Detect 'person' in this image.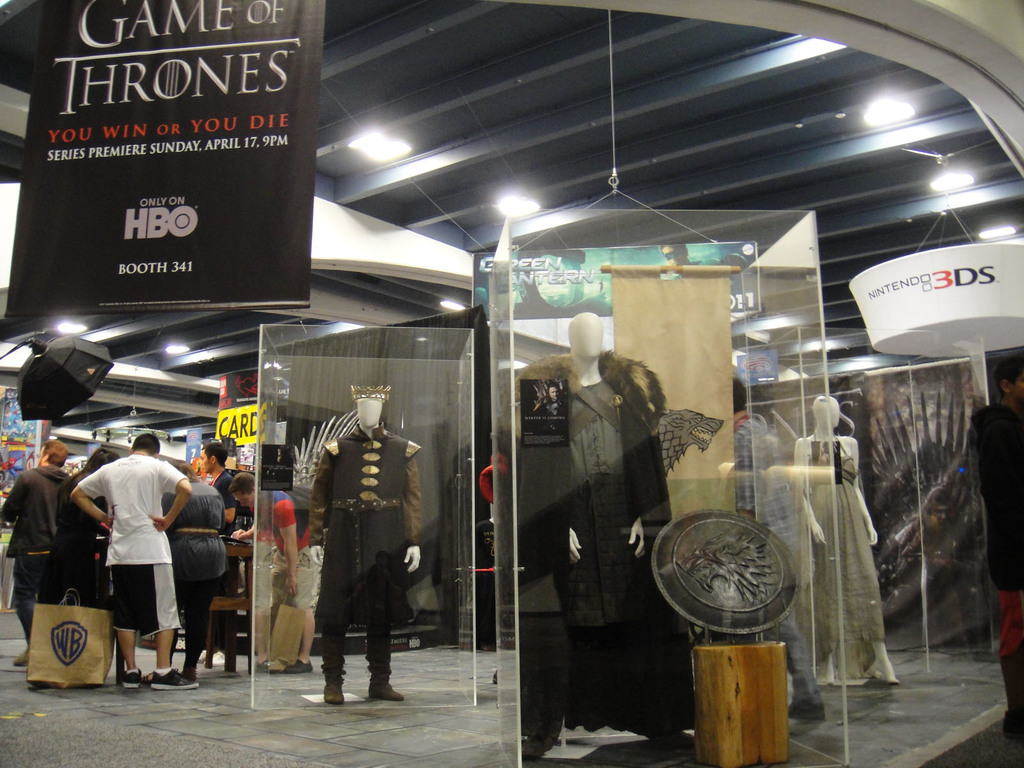
Detection: l=970, t=352, r=1023, b=733.
